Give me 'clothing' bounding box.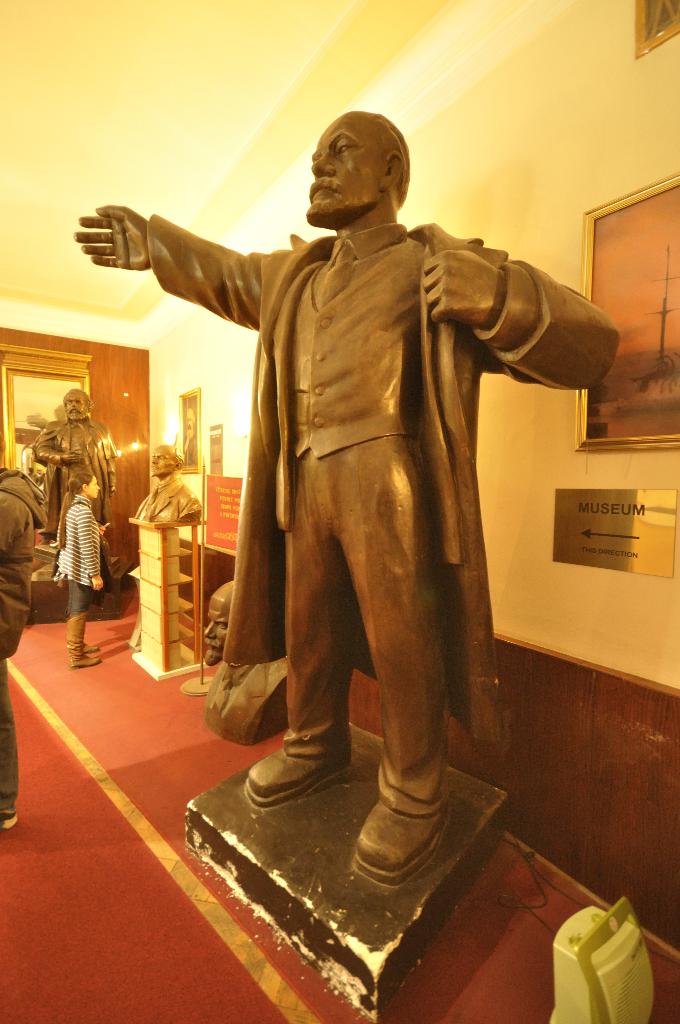
rect(0, 469, 43, 810).
